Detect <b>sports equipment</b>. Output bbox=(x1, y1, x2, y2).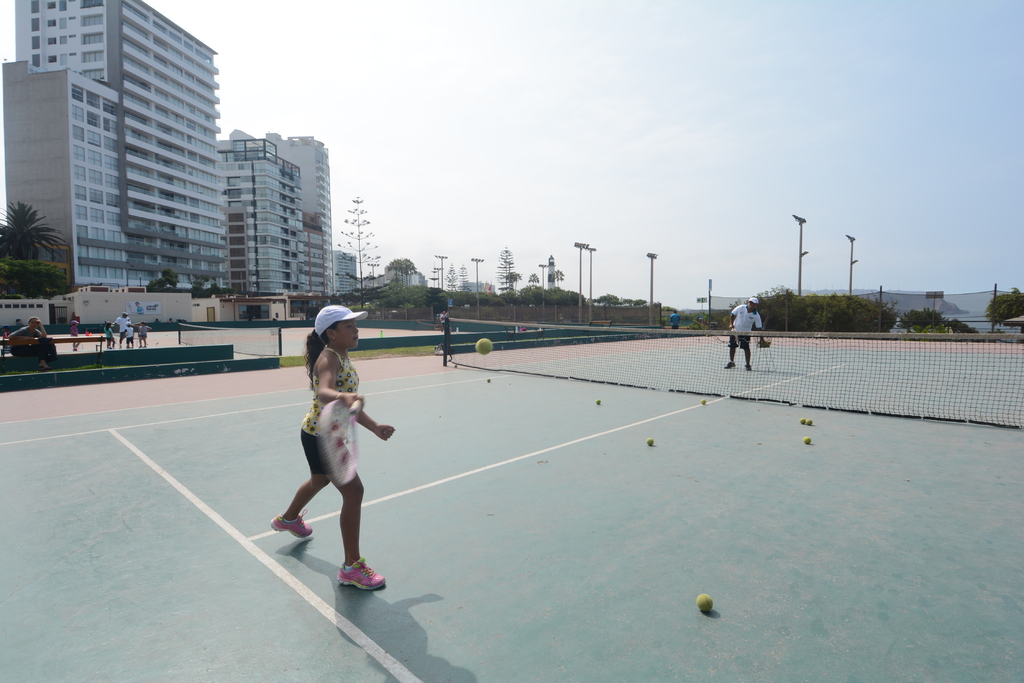
bbox=(646, 438, 655, 447).
